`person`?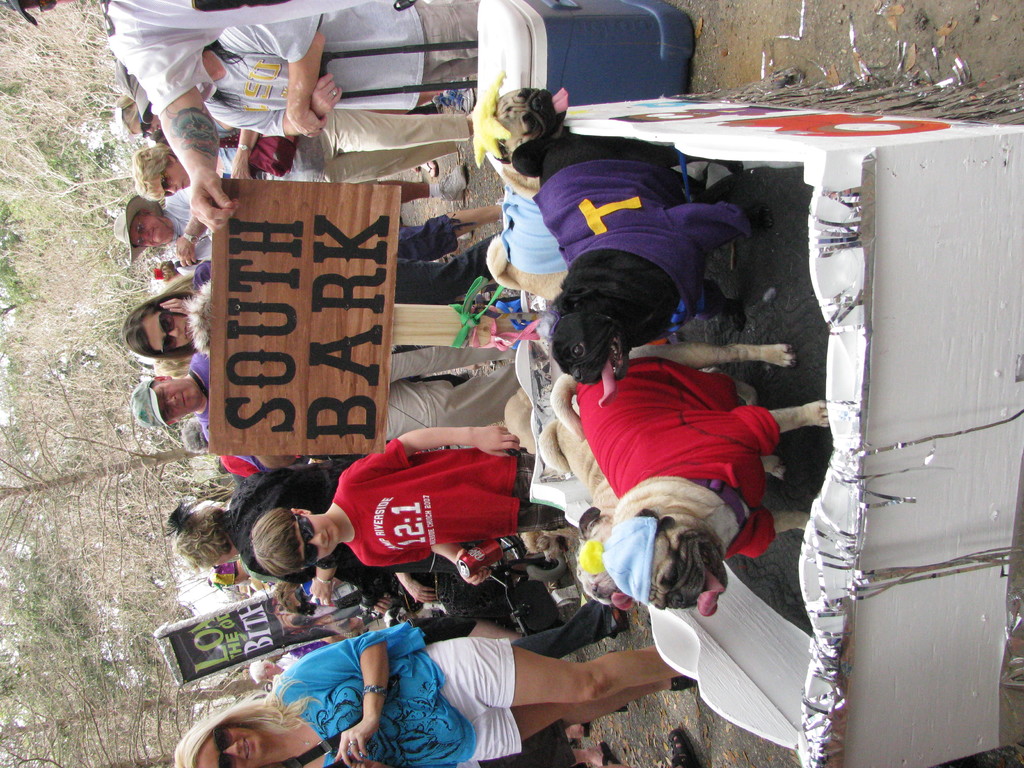
[166,454,394,591]
